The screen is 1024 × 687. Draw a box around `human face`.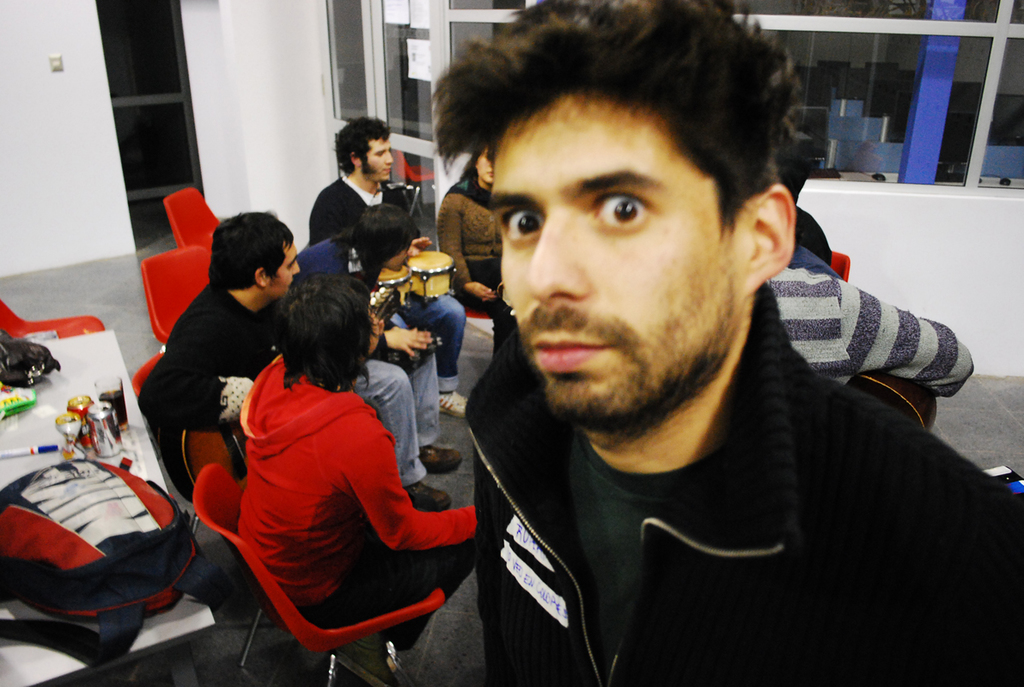
474, 149, 494, 189.
